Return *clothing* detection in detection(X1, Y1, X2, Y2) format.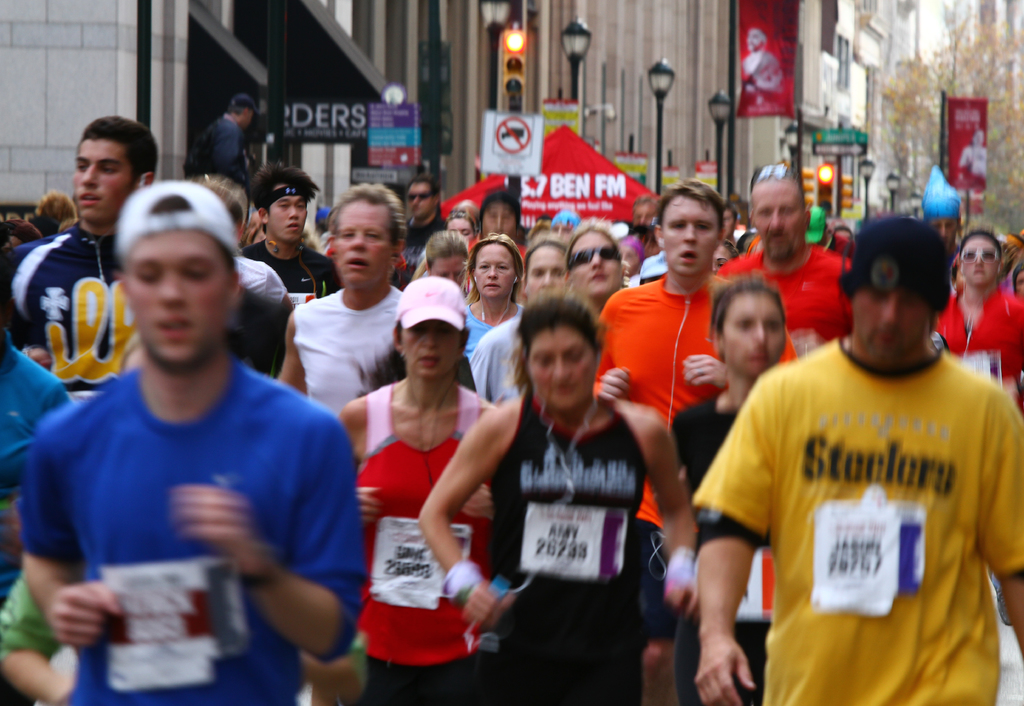
detection(13, 361, 374, 705).
